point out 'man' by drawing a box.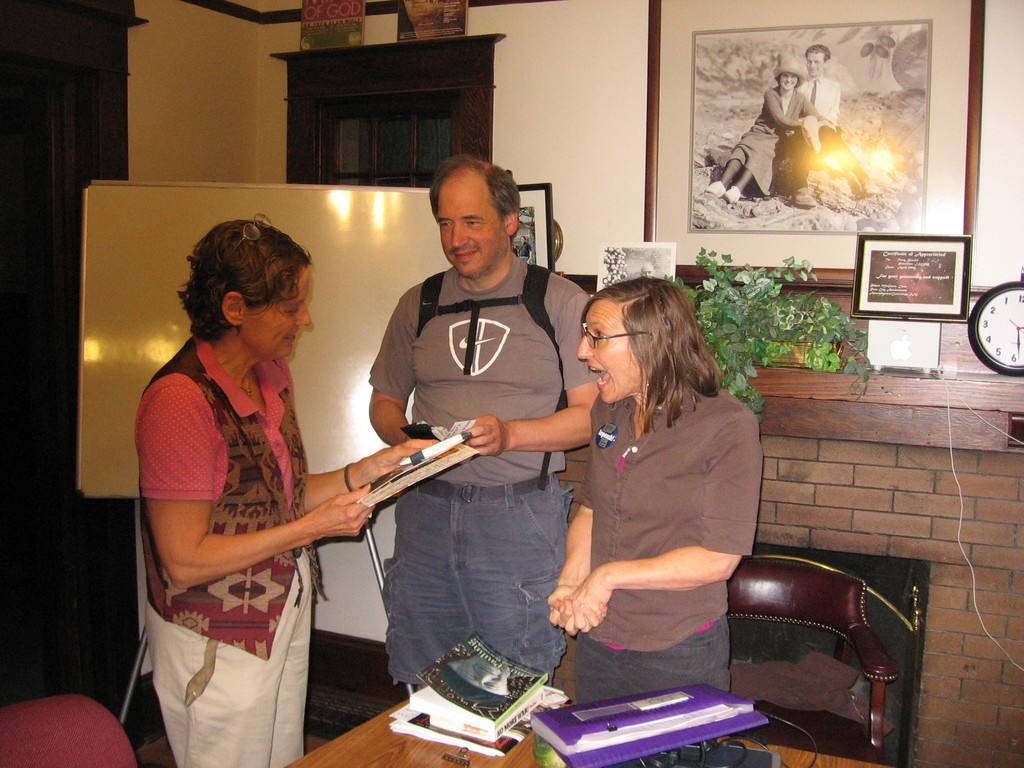
[780, 38, 877, 216].
